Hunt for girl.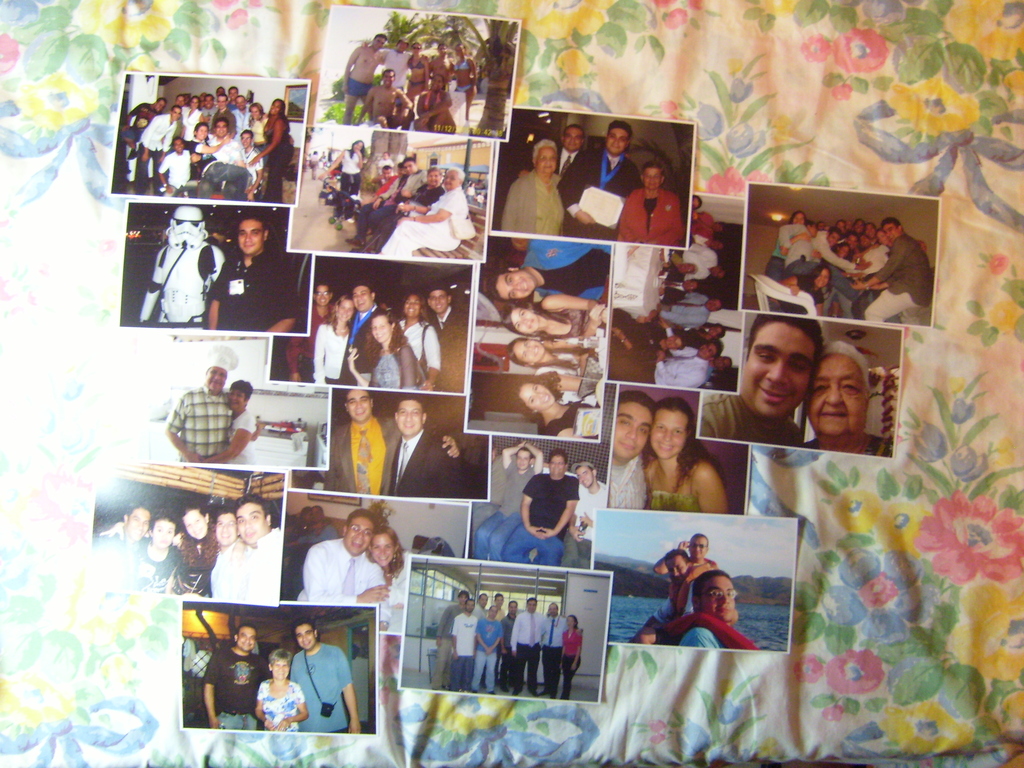
Hunted down at [774,263,833,312].
